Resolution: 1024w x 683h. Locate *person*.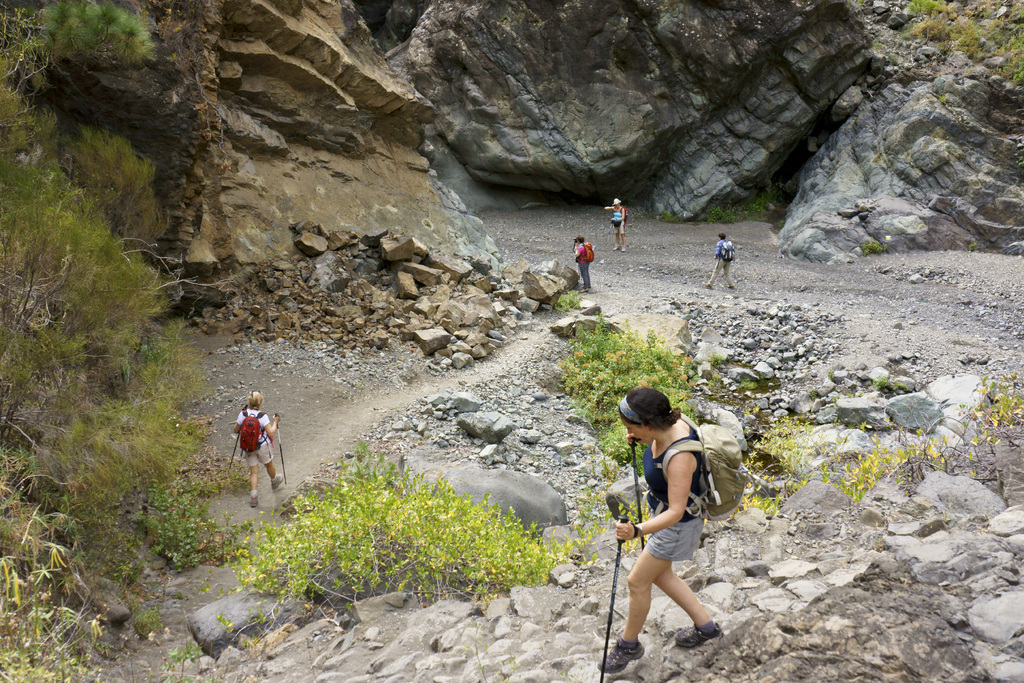
bbox(601, 200, 623, 248).
